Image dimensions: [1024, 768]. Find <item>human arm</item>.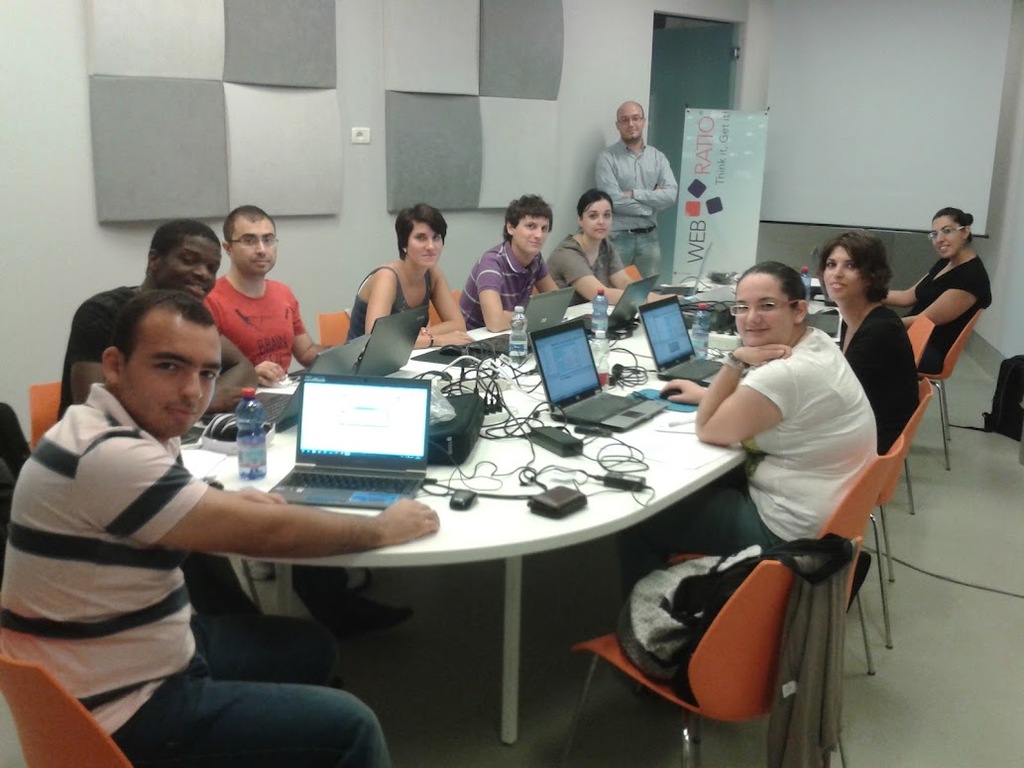
[472, 256, 522, 340].
